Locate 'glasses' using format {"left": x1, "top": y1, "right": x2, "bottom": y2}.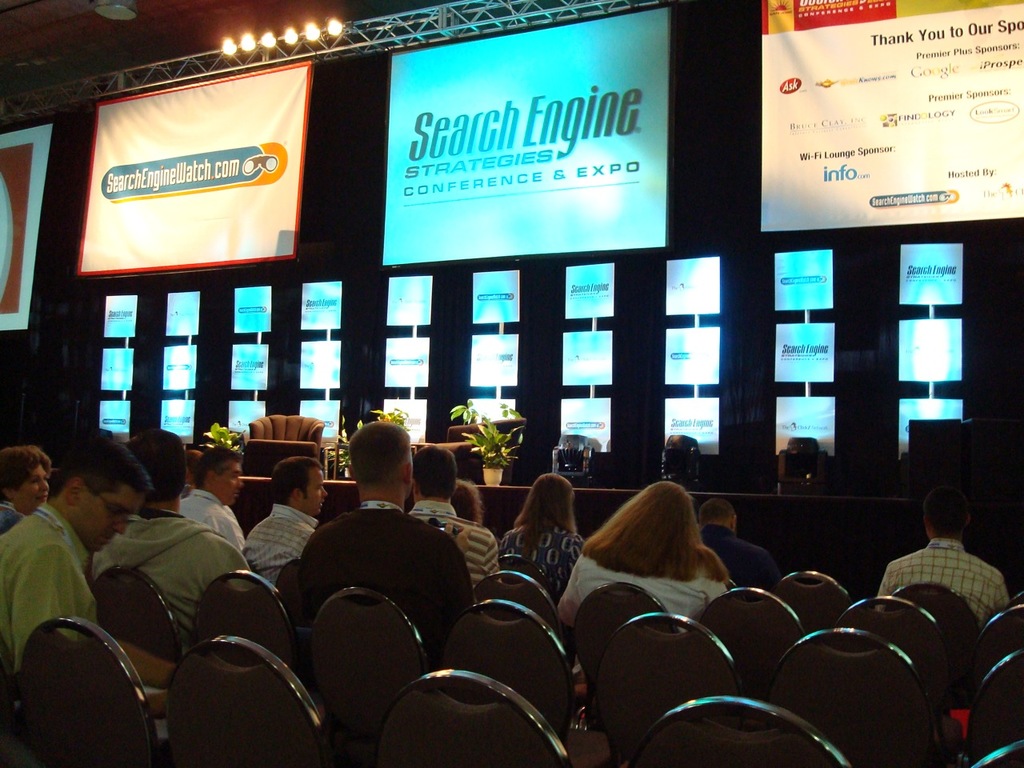
{"left": 98, "top": 492, "right": 134, "bottom": 518}.
